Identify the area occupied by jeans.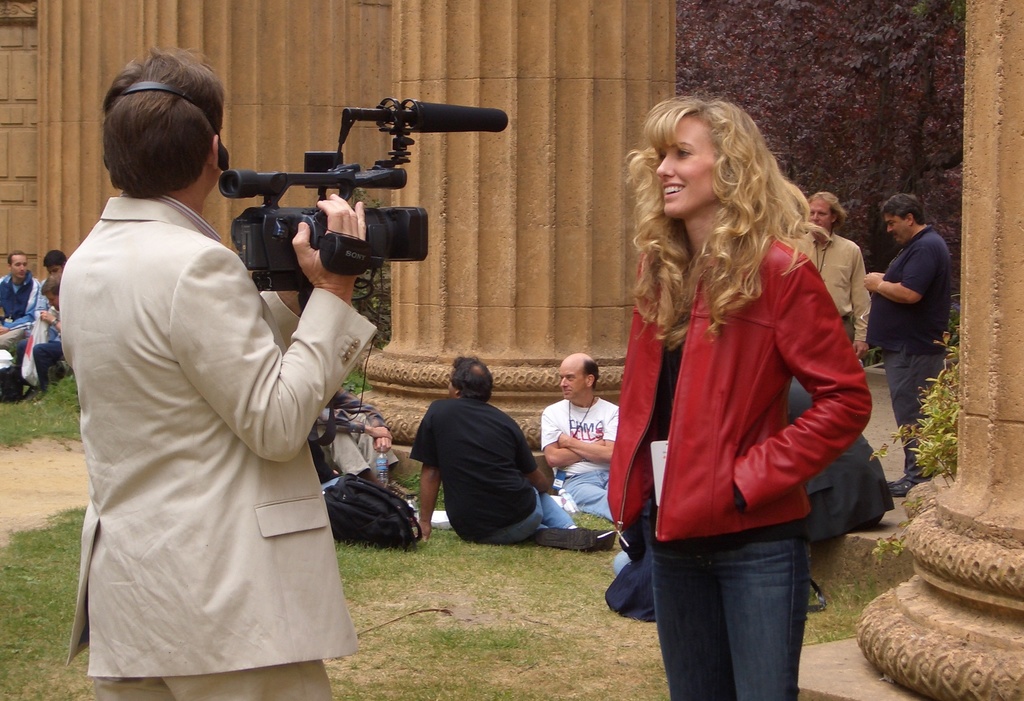
Area: bbox=(485, 481, 577, 549).
